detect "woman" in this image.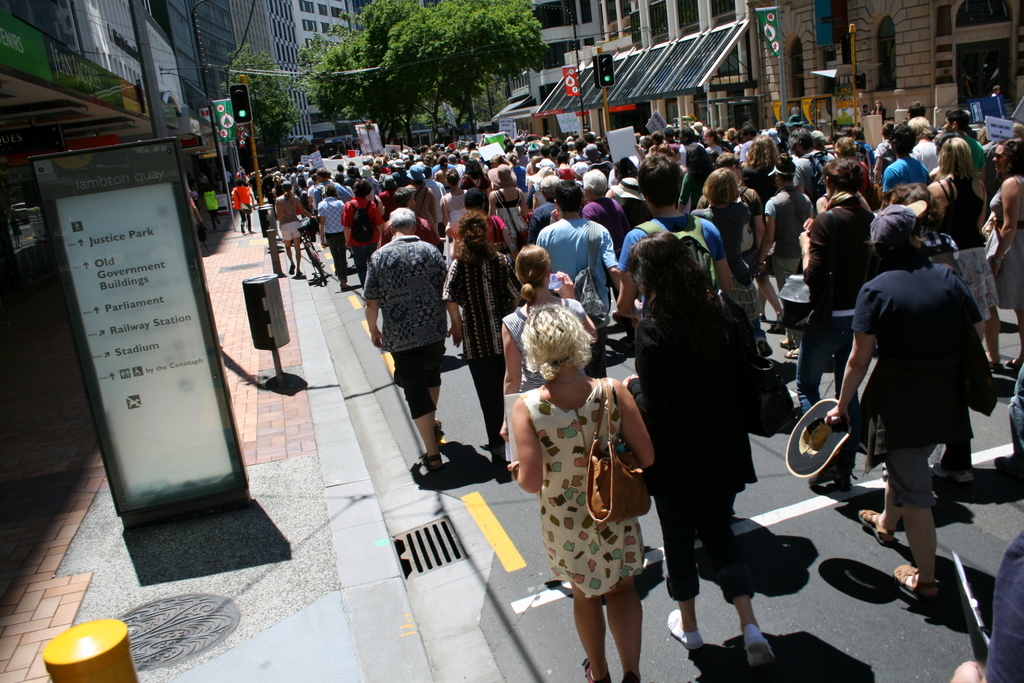
Detection: <box>441,211,529,482</box>.
